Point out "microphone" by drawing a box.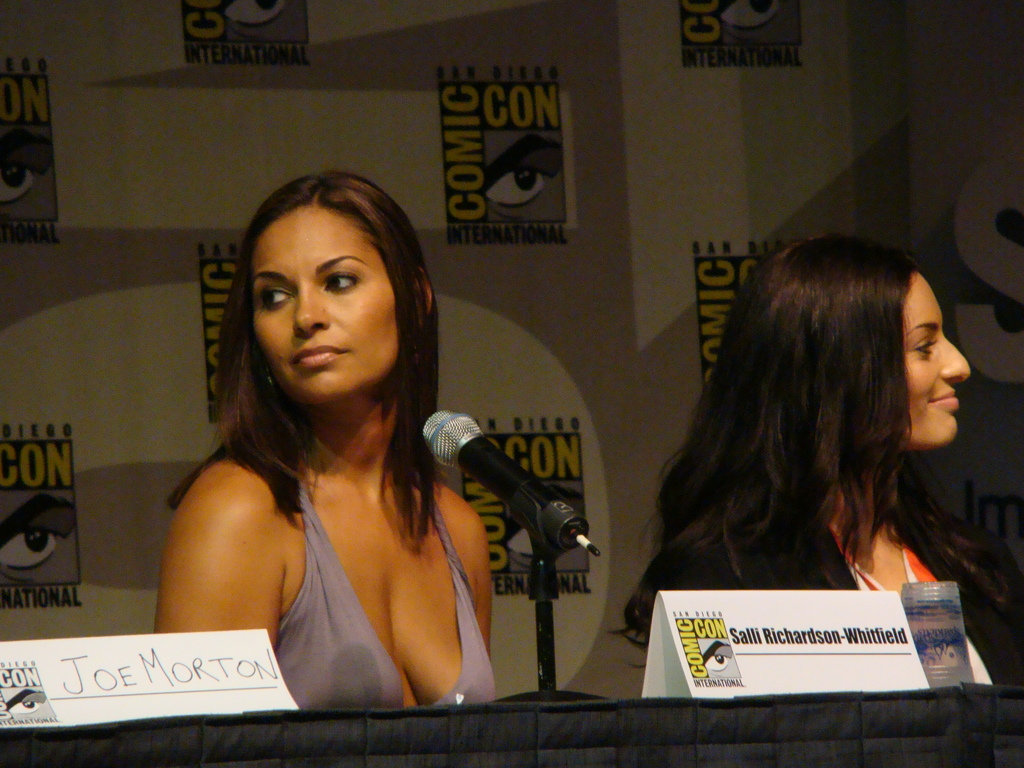
x1=422, y1=414, x2=603, y2=553.
